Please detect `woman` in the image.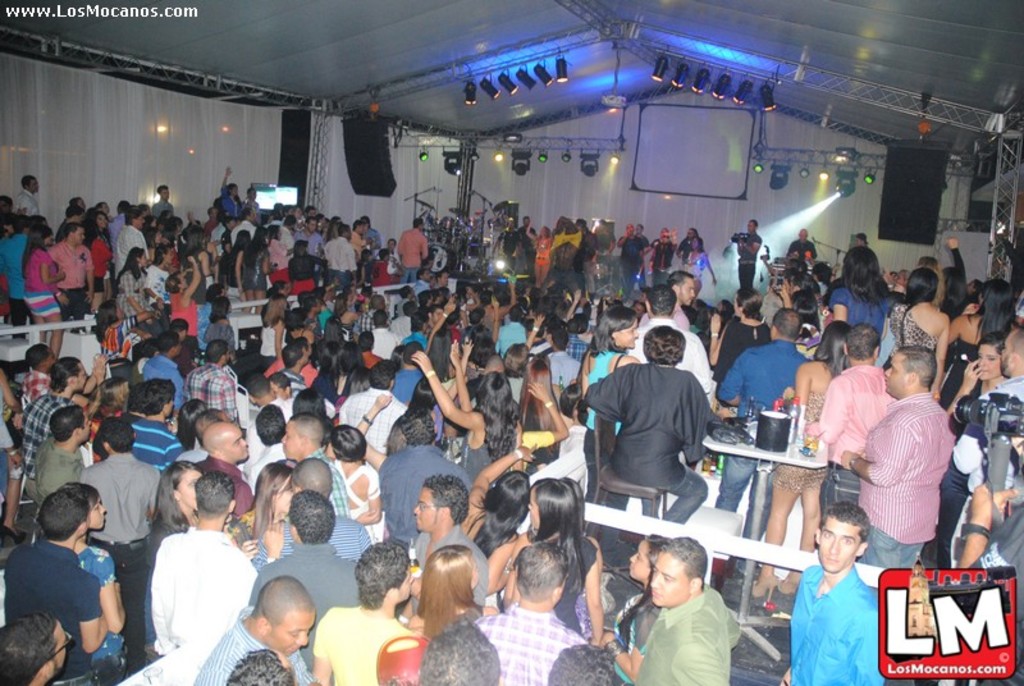
(left=411, top=540, right=494, bottom=644).
